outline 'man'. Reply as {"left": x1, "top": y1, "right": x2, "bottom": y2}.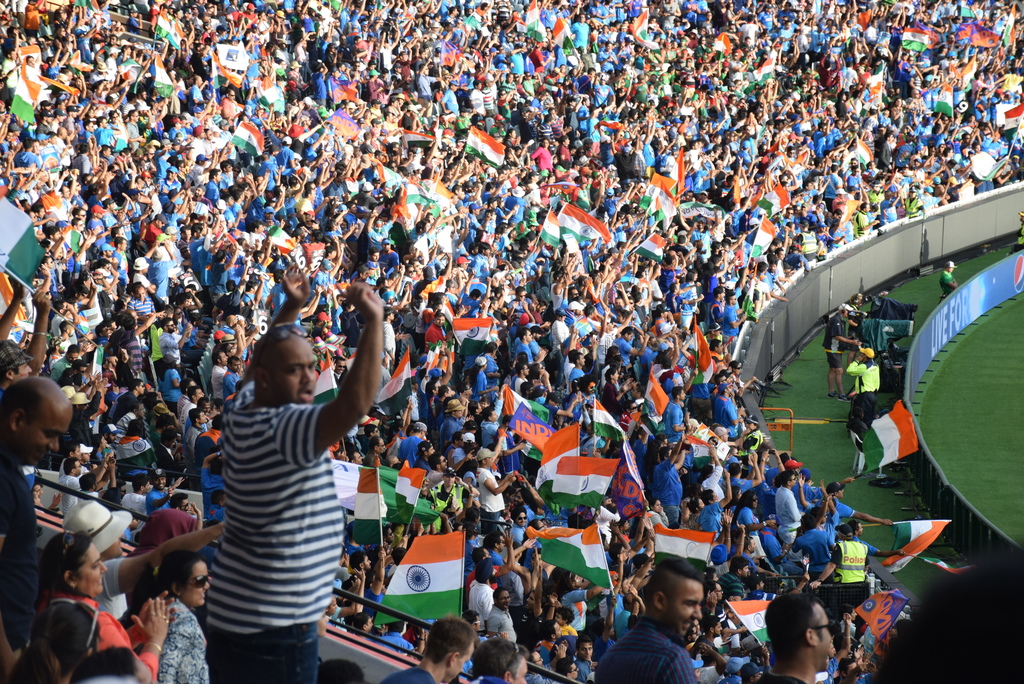
{"left": 488, "top": 588, "right": 519, "bottom": 642}.
